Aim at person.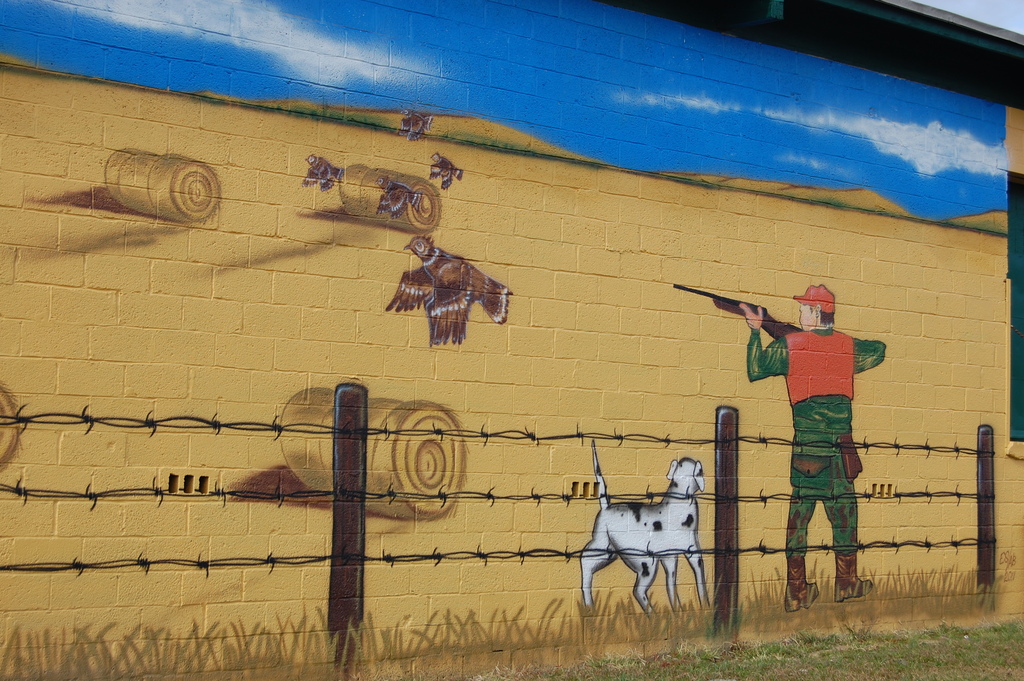
Aimed at 739, 270, 881, 625.
